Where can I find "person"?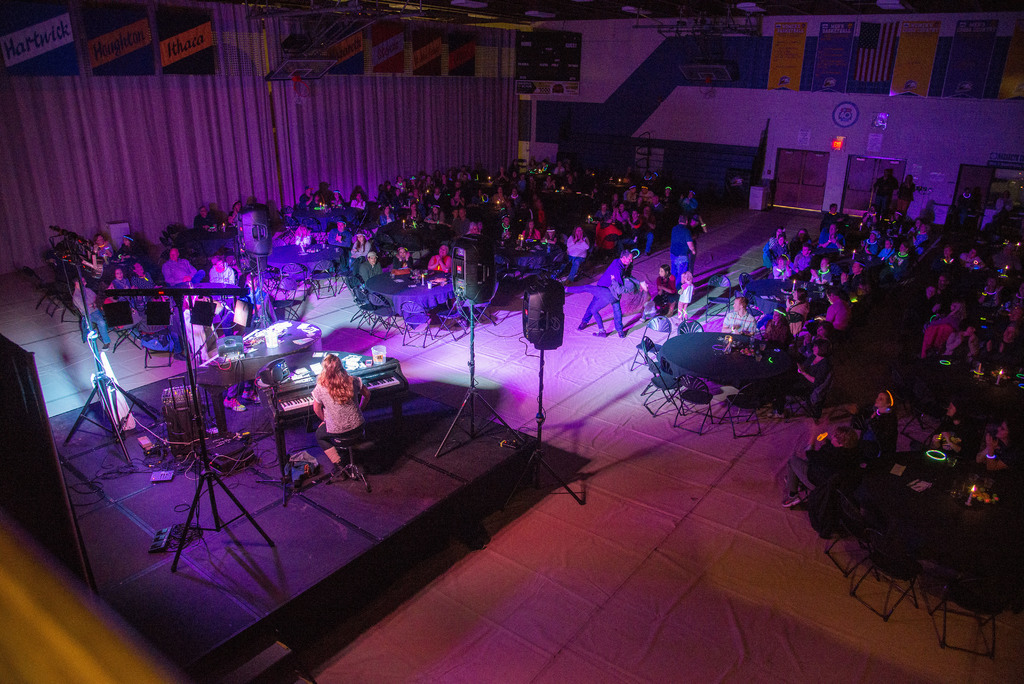
You can find it at x1=857, y1=231, x2=882, y2=257.
